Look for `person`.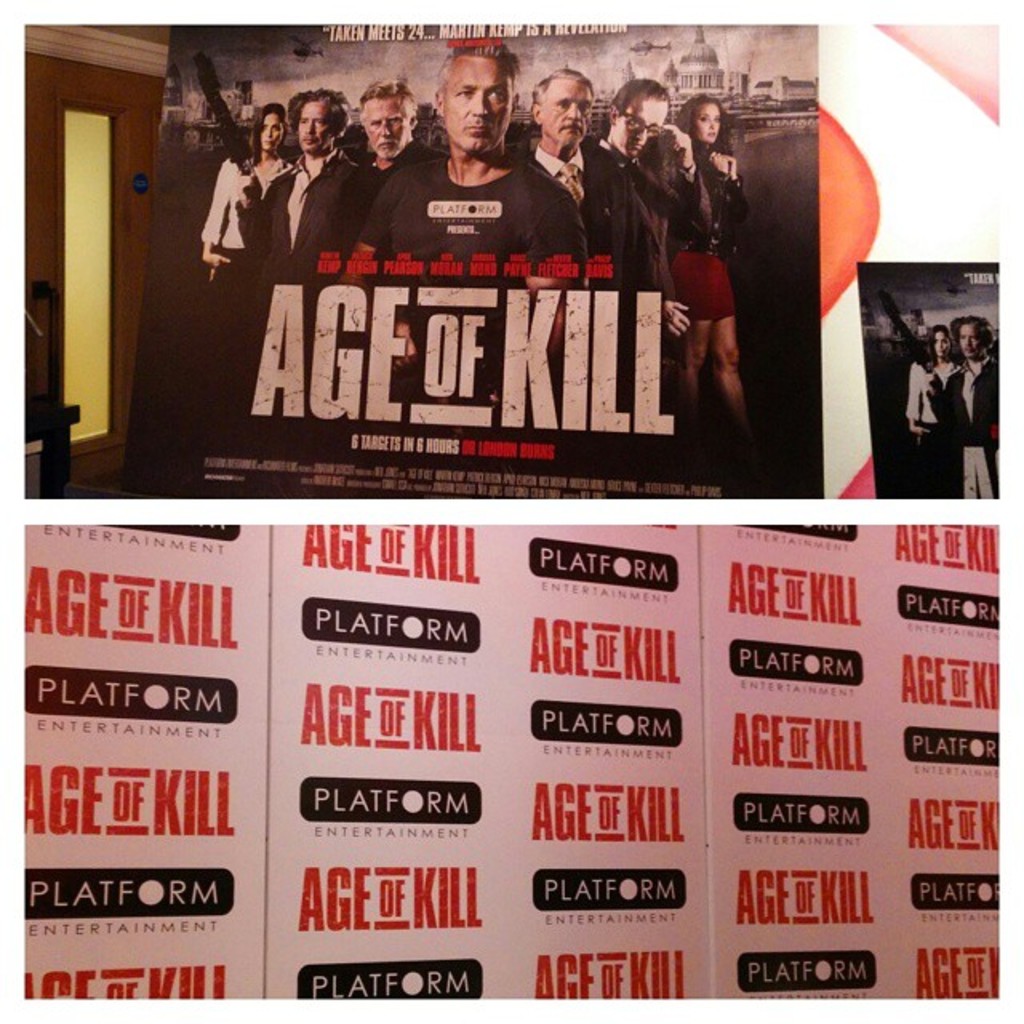
Found: x1=173 y1=101 x2=285 y2=304.
